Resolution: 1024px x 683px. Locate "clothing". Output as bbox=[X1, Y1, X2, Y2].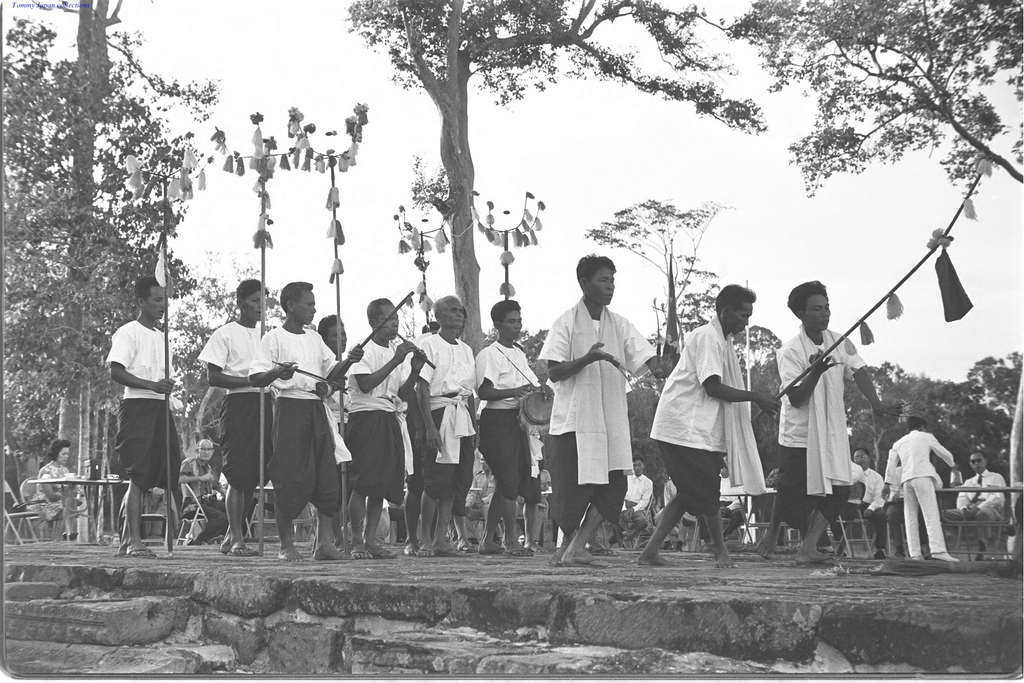
bbox=[772, 329, 863, 525].
